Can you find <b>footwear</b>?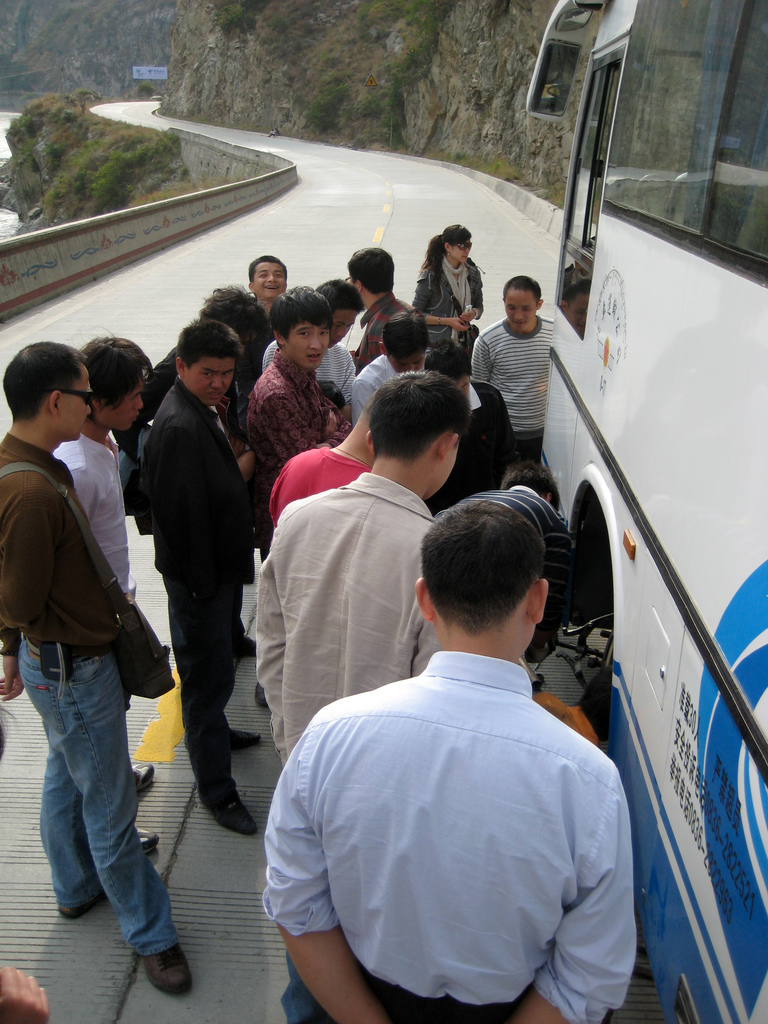
Yes, bounding box: pyautogui.locateOnScreen(55, 896, 104, 926).
